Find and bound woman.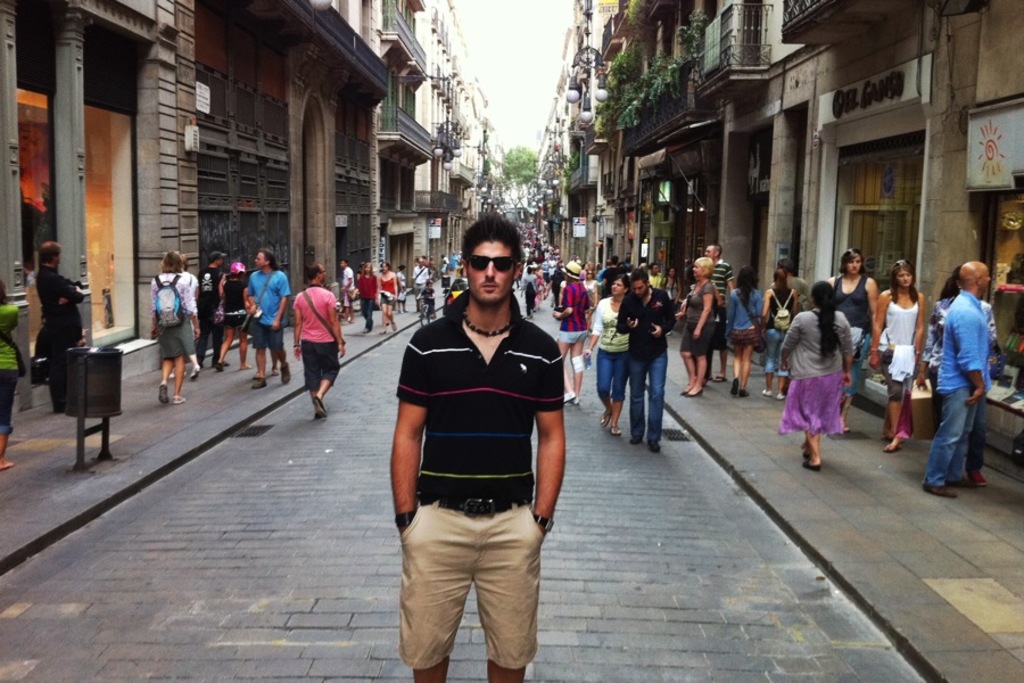
Bound: [150,246,201,403].
